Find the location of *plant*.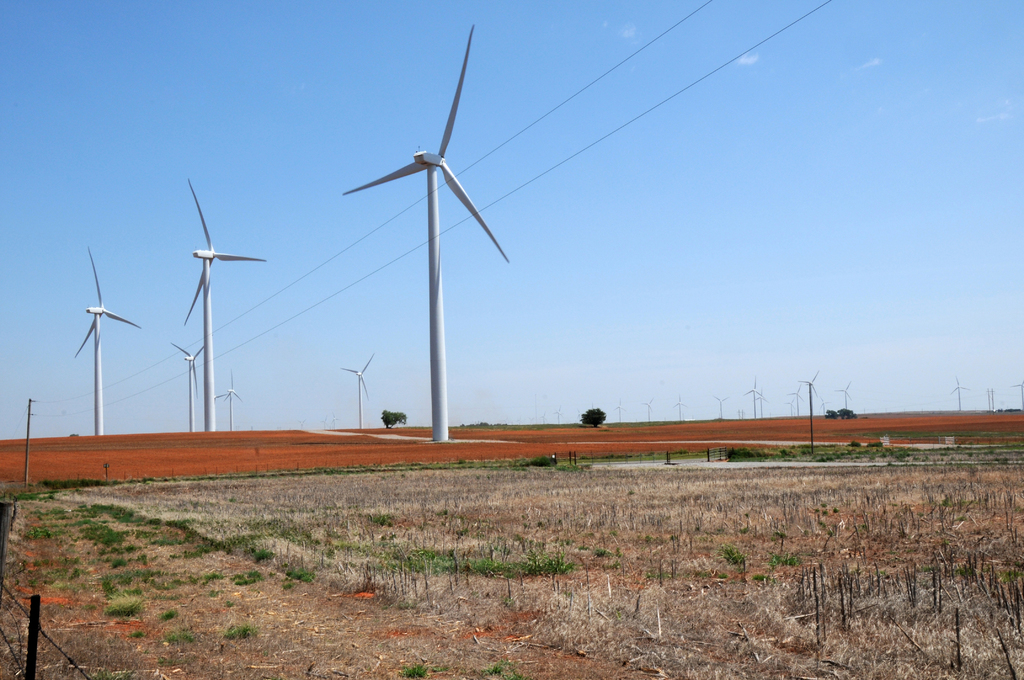
Location: Rect(205, 522, 296, 567).
